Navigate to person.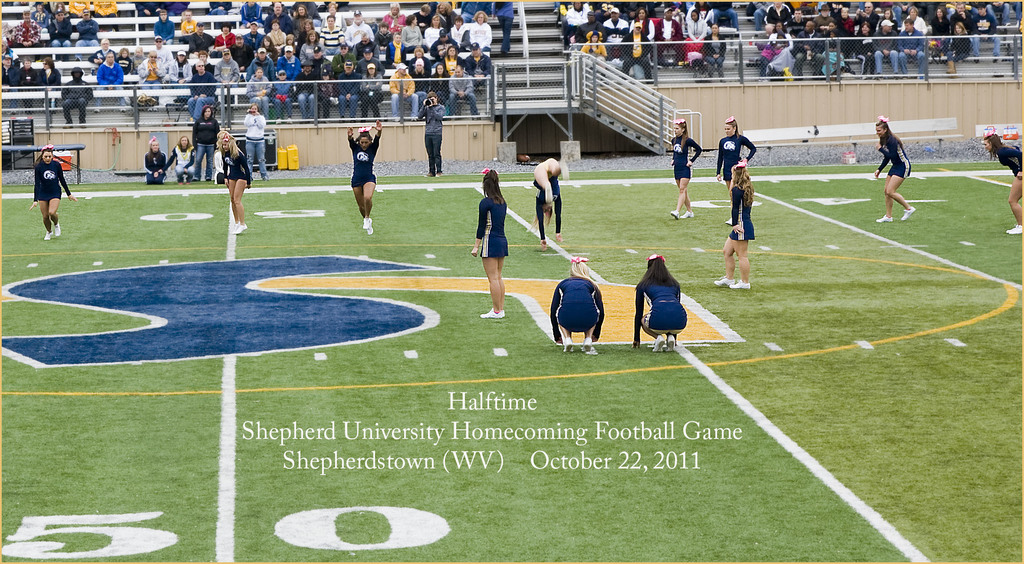
Navigation target: bbox=(533, 159, 559, 244).
